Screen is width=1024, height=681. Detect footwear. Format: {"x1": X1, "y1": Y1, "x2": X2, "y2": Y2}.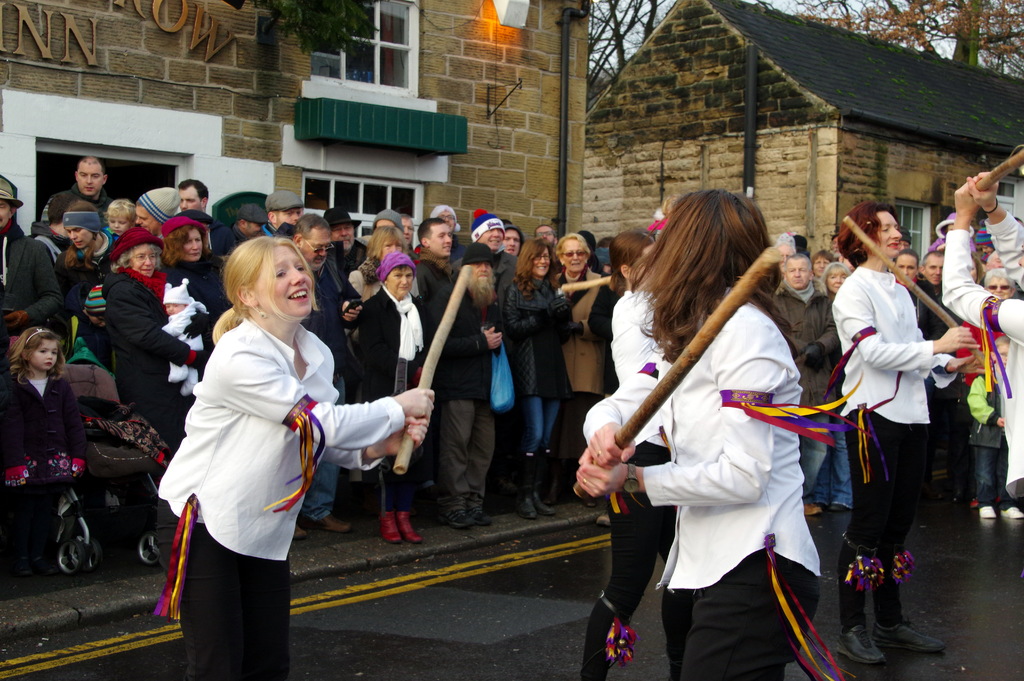
{"x1": 378, "y1": 508, "x2": 402, "y2": 550}.
